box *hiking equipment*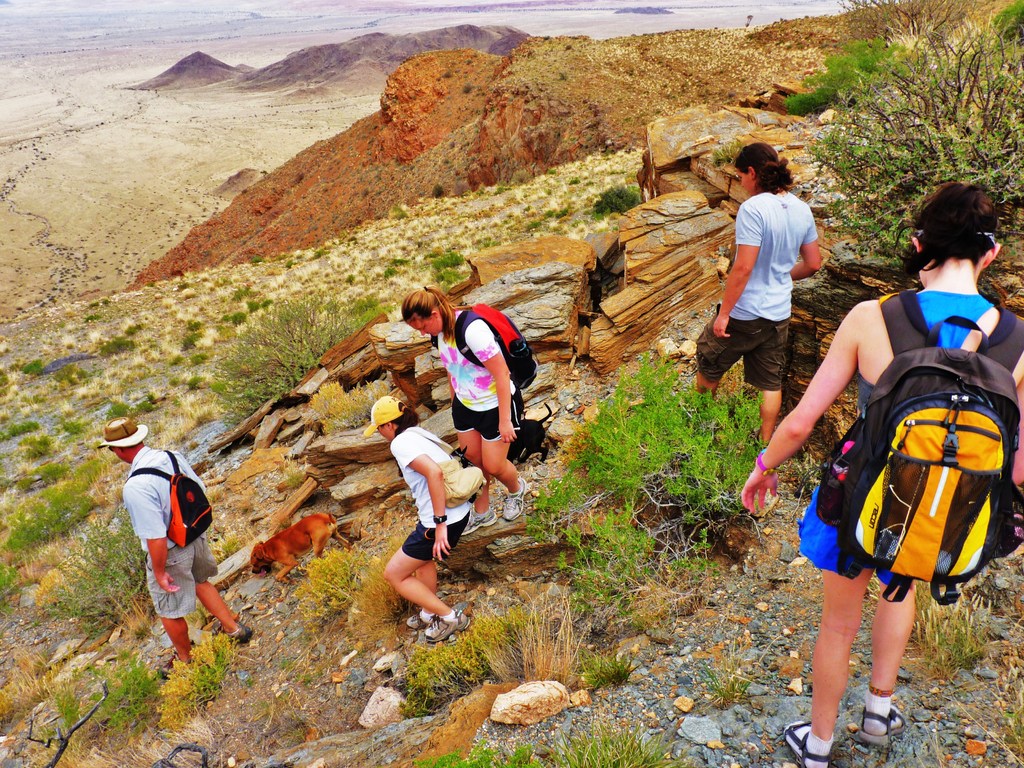
[817,287,1023,602]
